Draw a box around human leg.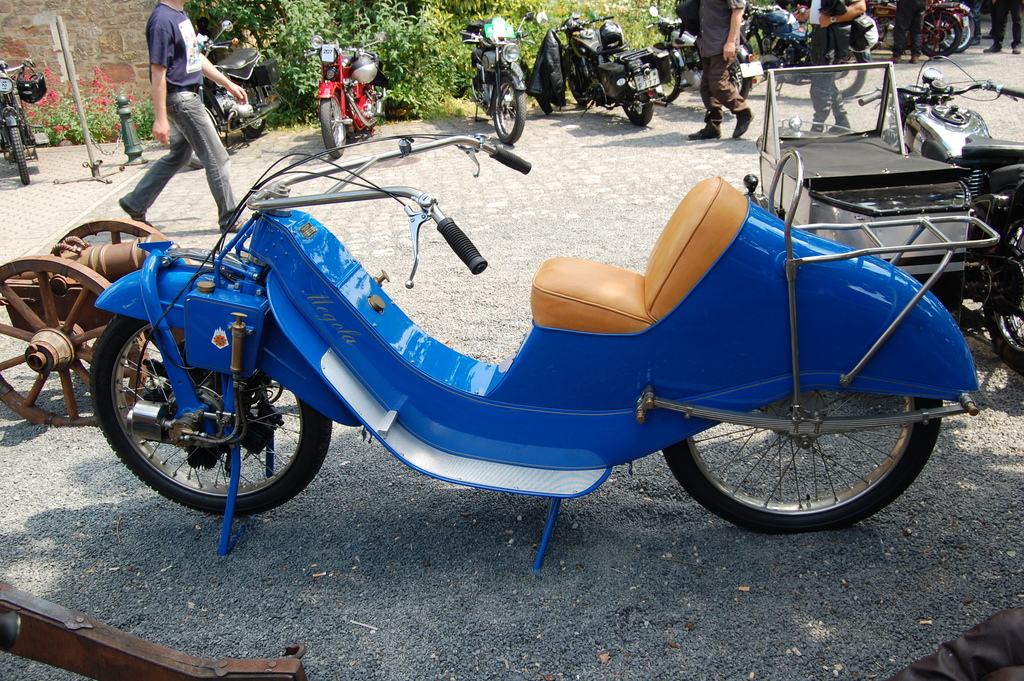
(x1=913, y1=0, x2=919, y2=61).
